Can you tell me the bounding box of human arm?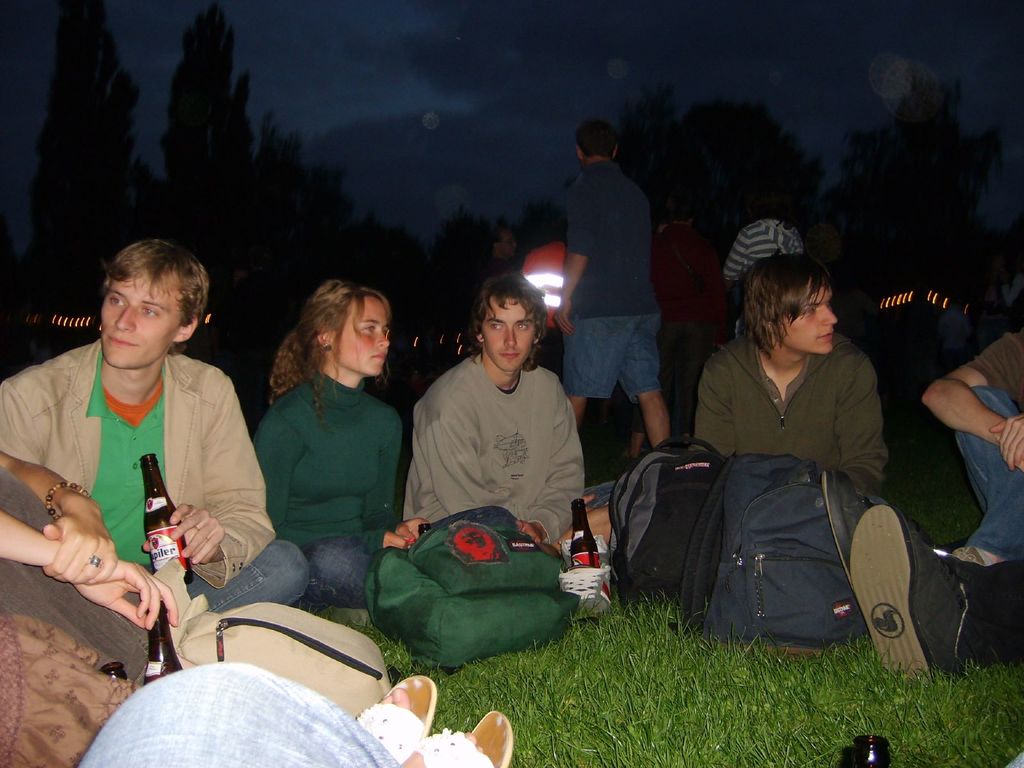
826, 351, 894, 495.
